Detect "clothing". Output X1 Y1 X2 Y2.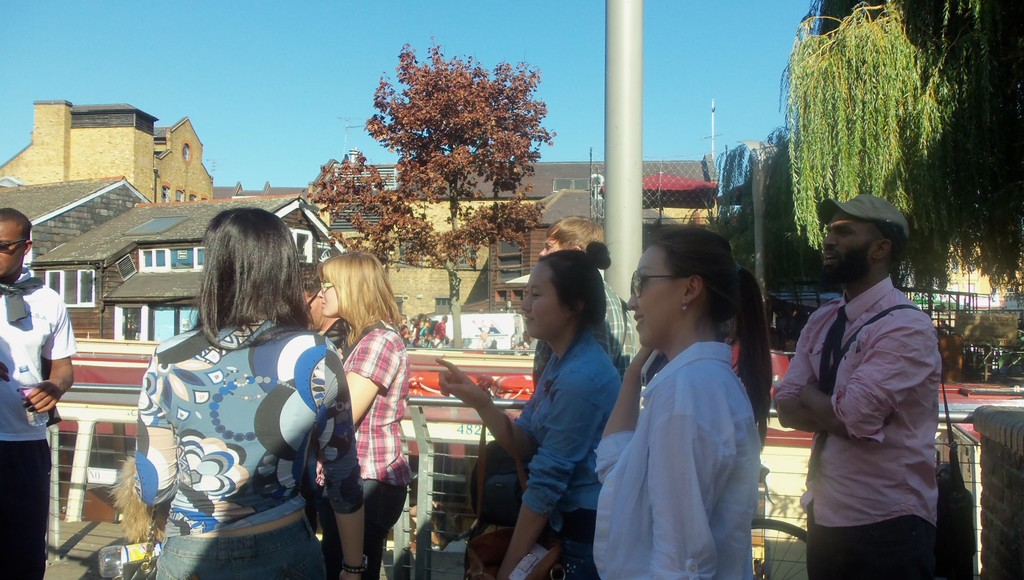
769 273 958 579.
